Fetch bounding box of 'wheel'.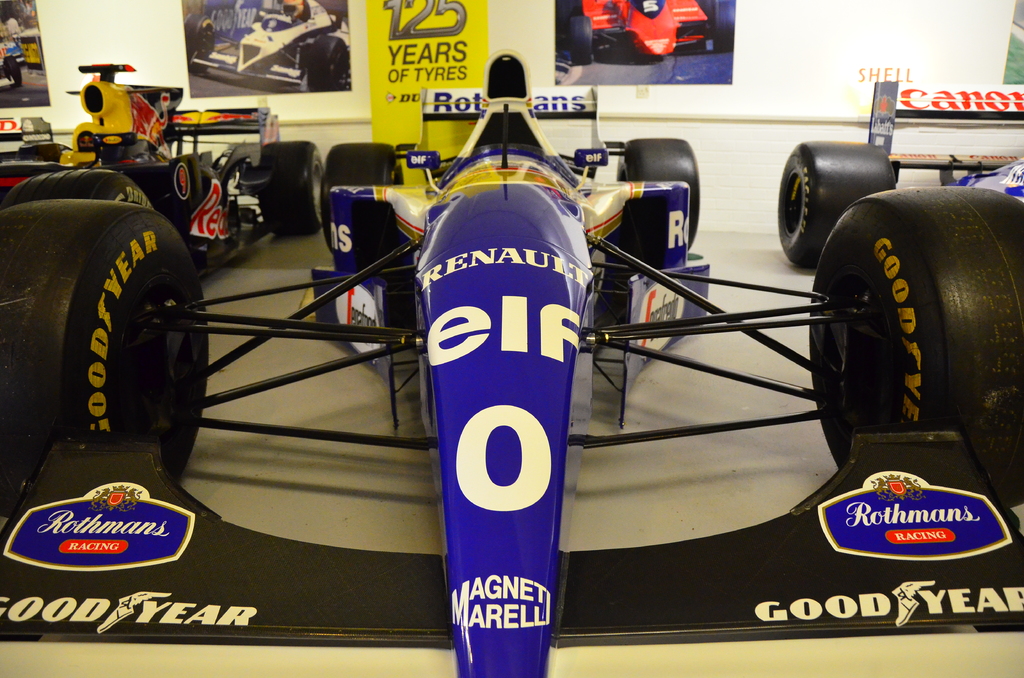
Bbox: 778, 143, 892, 264.
